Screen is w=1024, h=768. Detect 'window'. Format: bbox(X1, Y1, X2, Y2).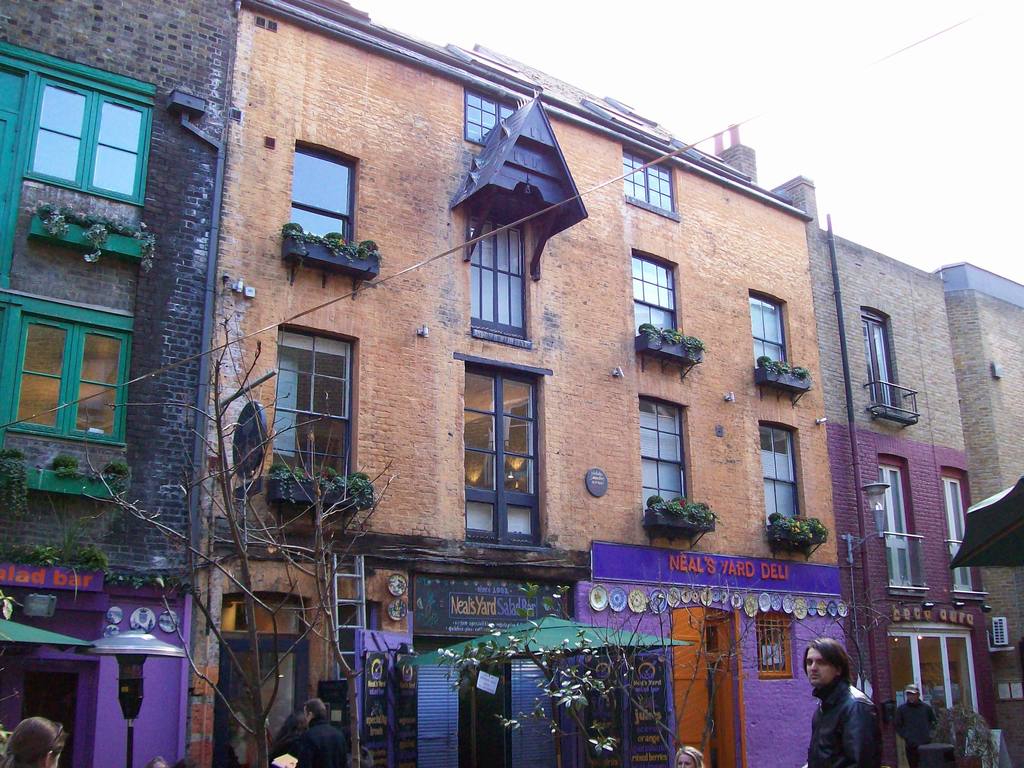
bbox(15, 317, 133, 431).
